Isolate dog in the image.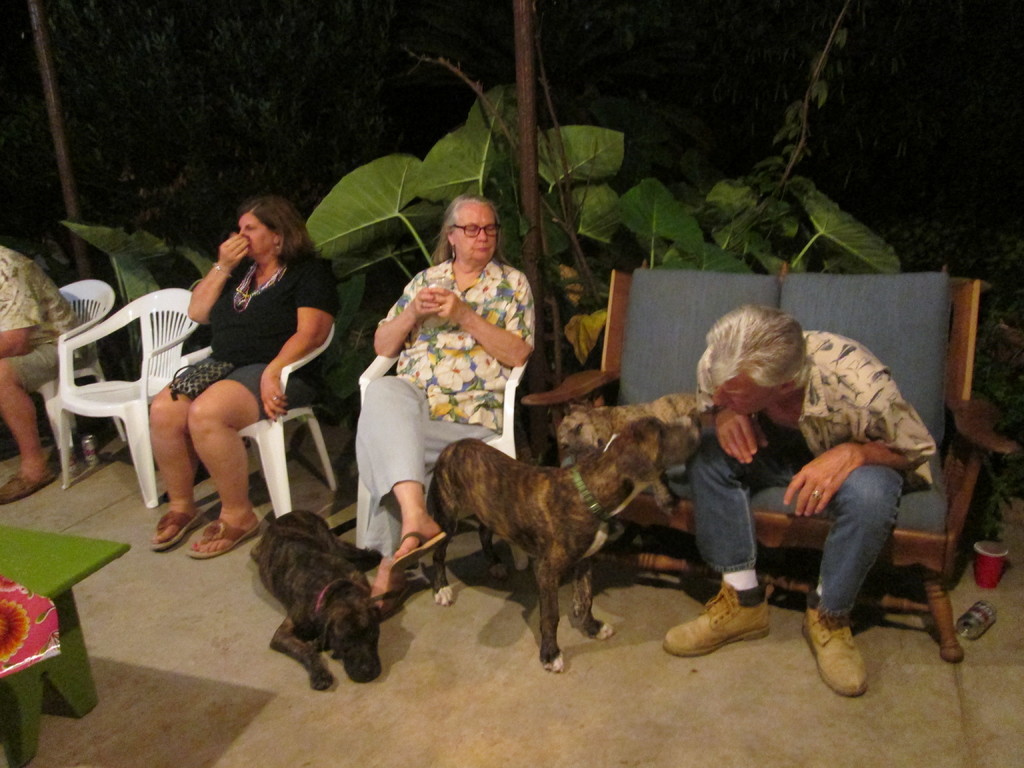
Isolated region: bbox=(247, 508, 399, 687).
